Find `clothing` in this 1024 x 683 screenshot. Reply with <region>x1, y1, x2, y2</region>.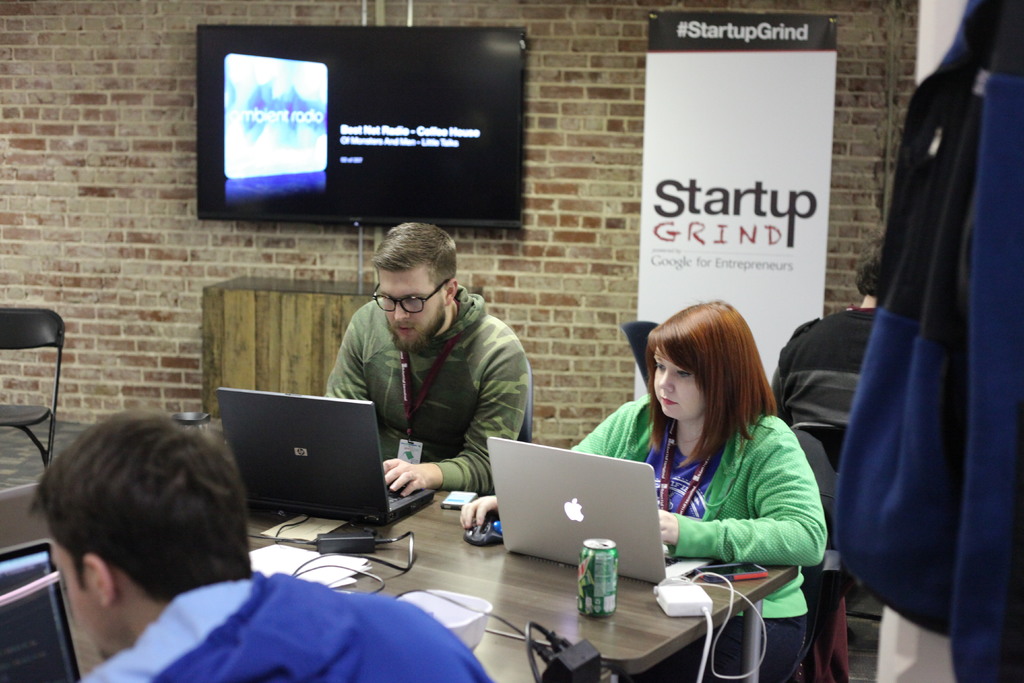
<region>834, 0, 1023, 682</region>.
